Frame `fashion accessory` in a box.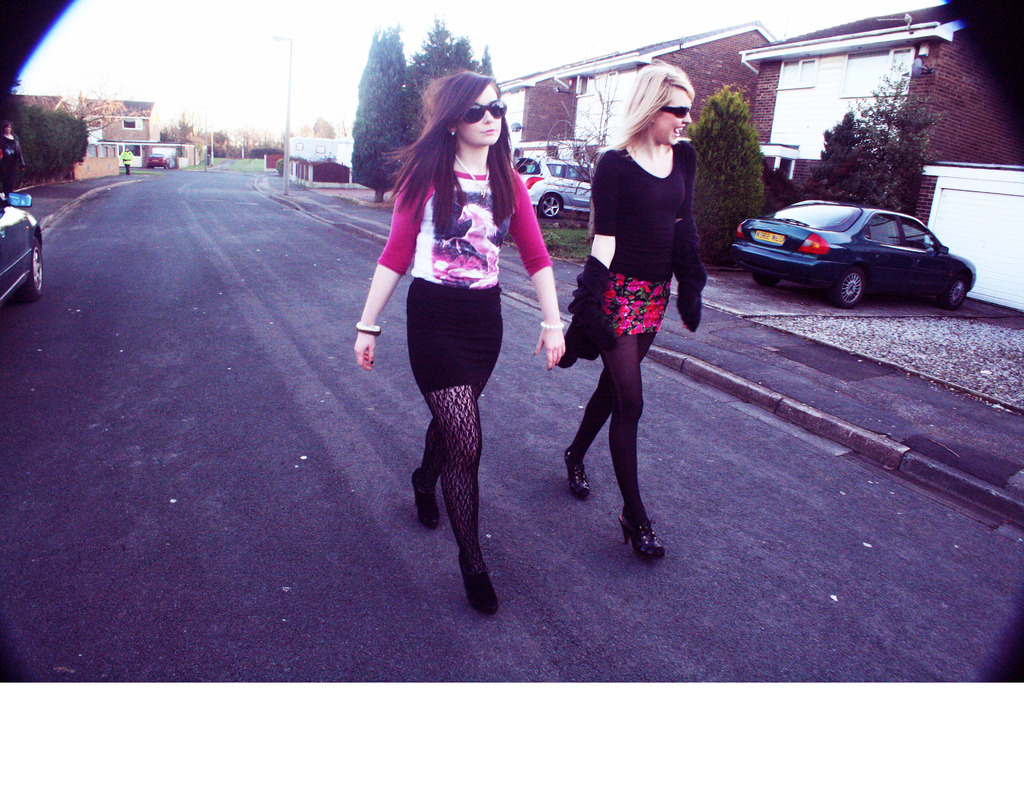
box(655, 105, 692, 118).
